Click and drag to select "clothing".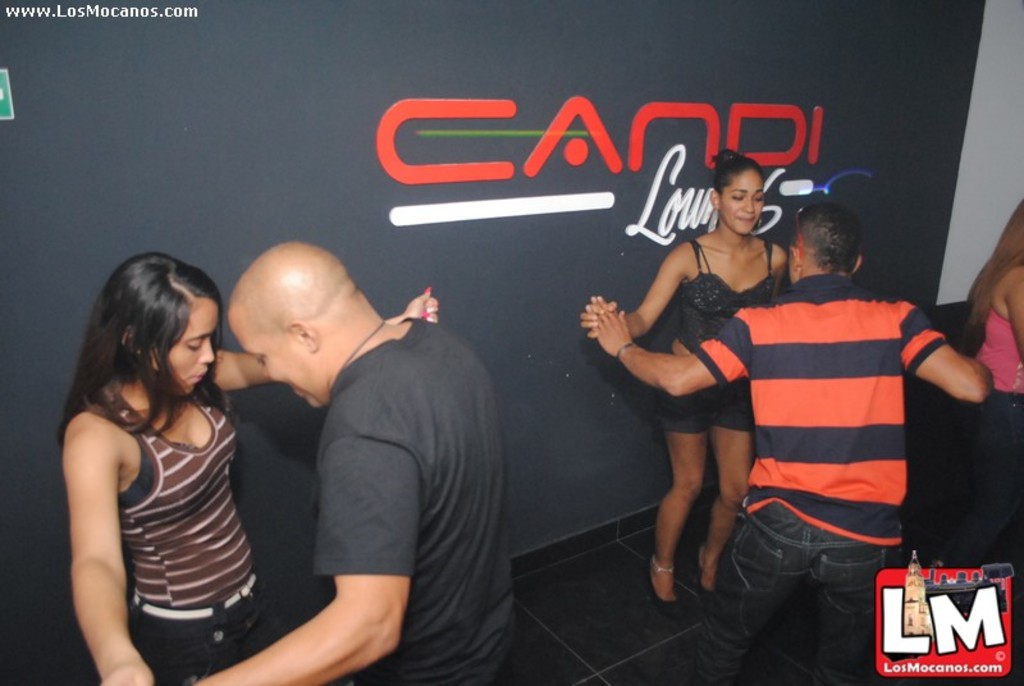
Selection: [left=696, top=273, right=948, bottom=685].
